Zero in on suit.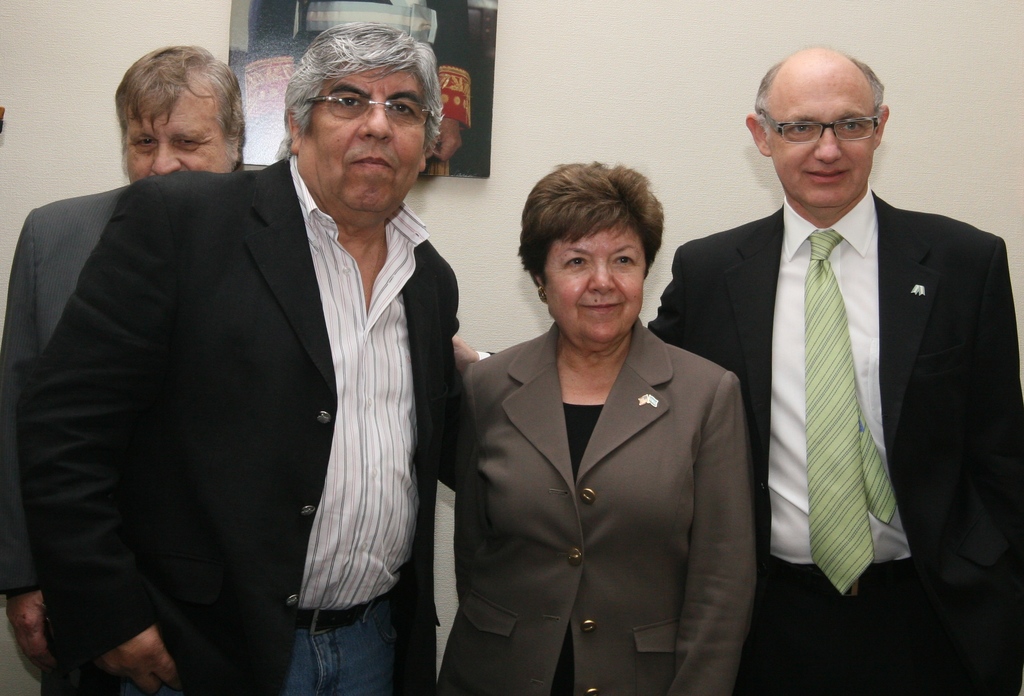
Zeroed in: bbox=[0, 185, 131, 589].
